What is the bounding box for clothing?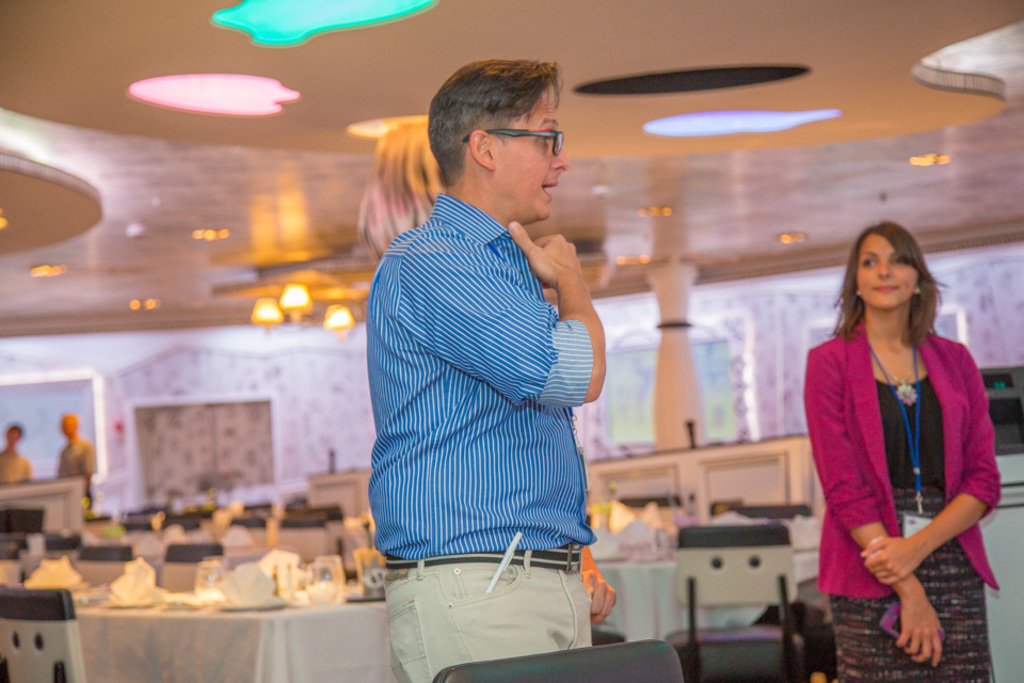
region(368, 191, 596, 682).
